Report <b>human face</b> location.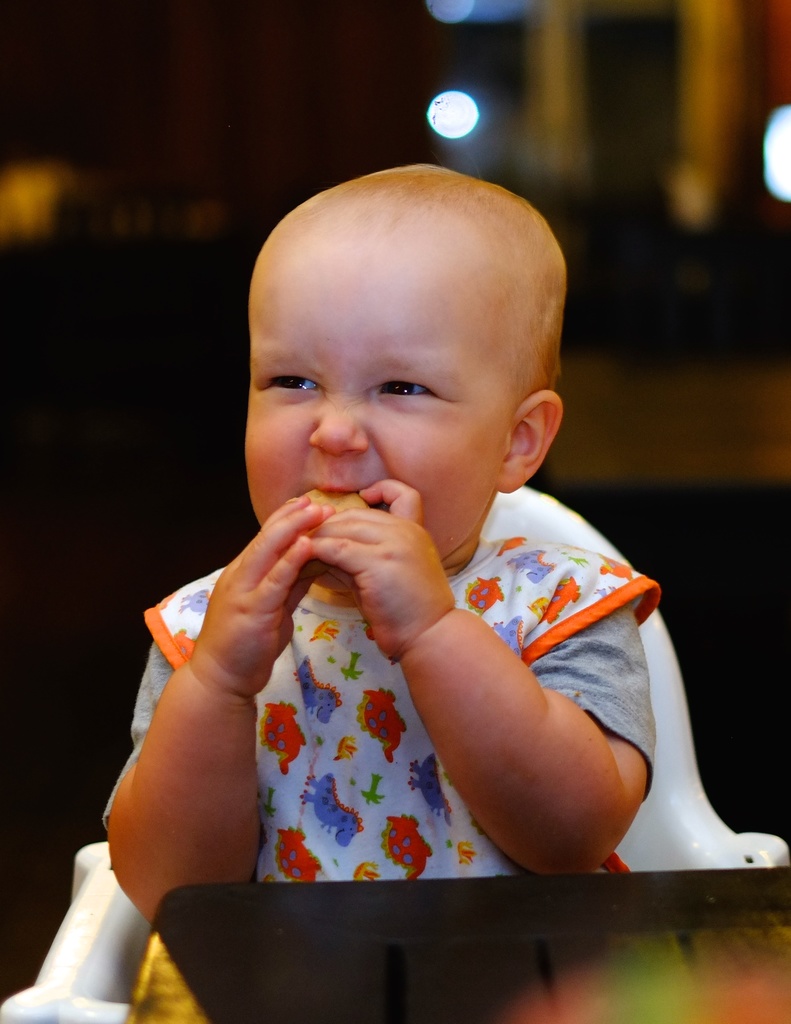
Report: 250,276,493,554.
